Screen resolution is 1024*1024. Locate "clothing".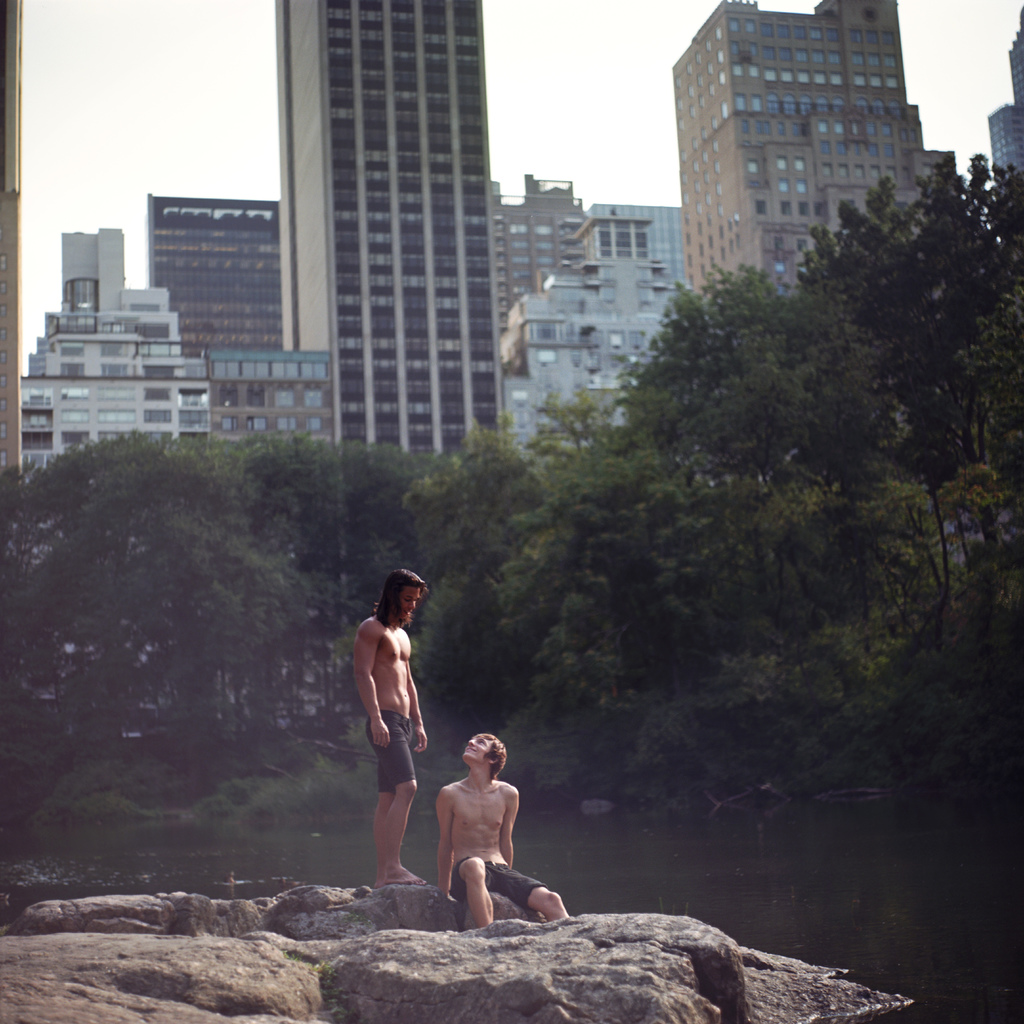
[x1=457, y1=860, x2=539, y2=907].
